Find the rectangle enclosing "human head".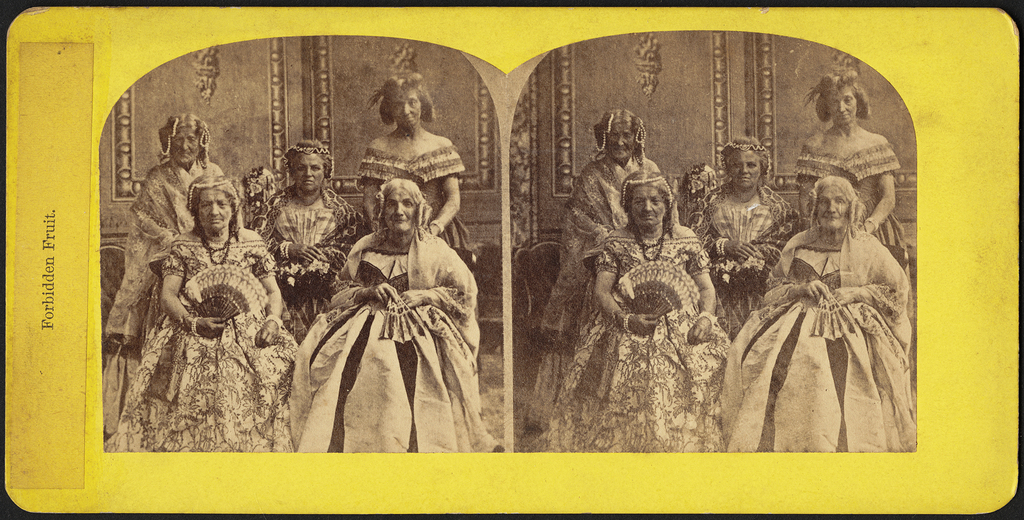
161:113:212:167.
